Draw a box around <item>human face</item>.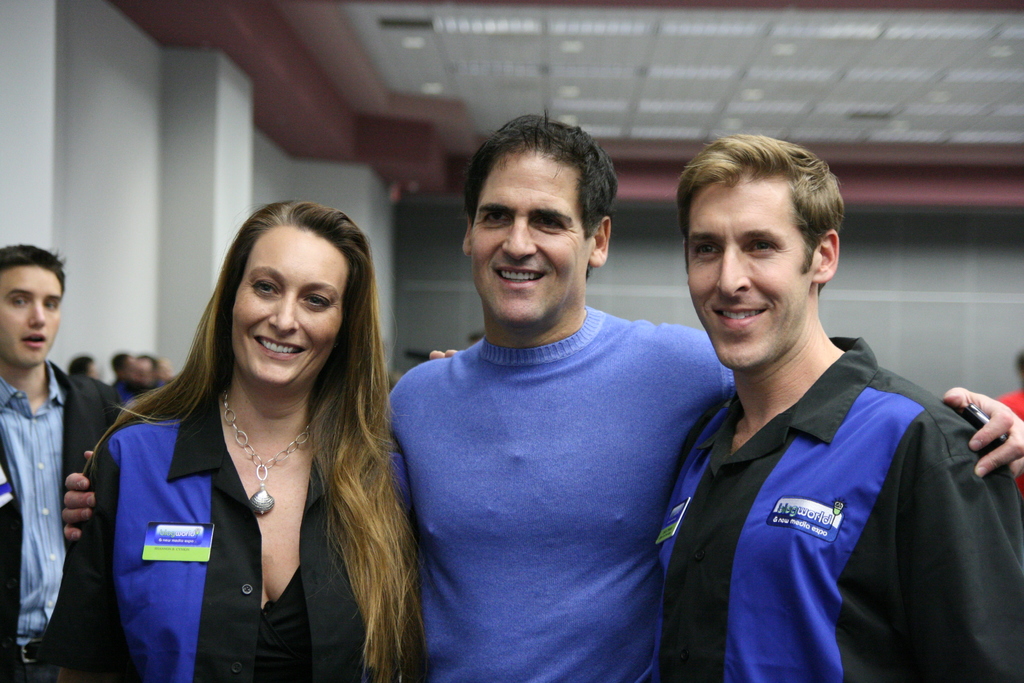
(left=235, top=222, right=347, bottom=385).
